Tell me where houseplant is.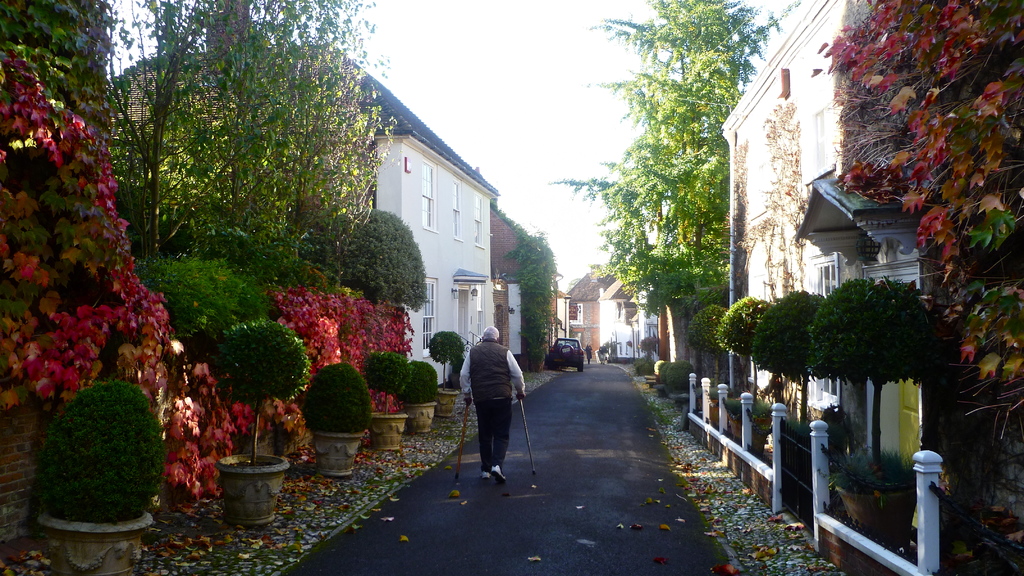
houseplant is at {"x1": 208, "y1": 317, "x2": 313, "y2": 527}.
